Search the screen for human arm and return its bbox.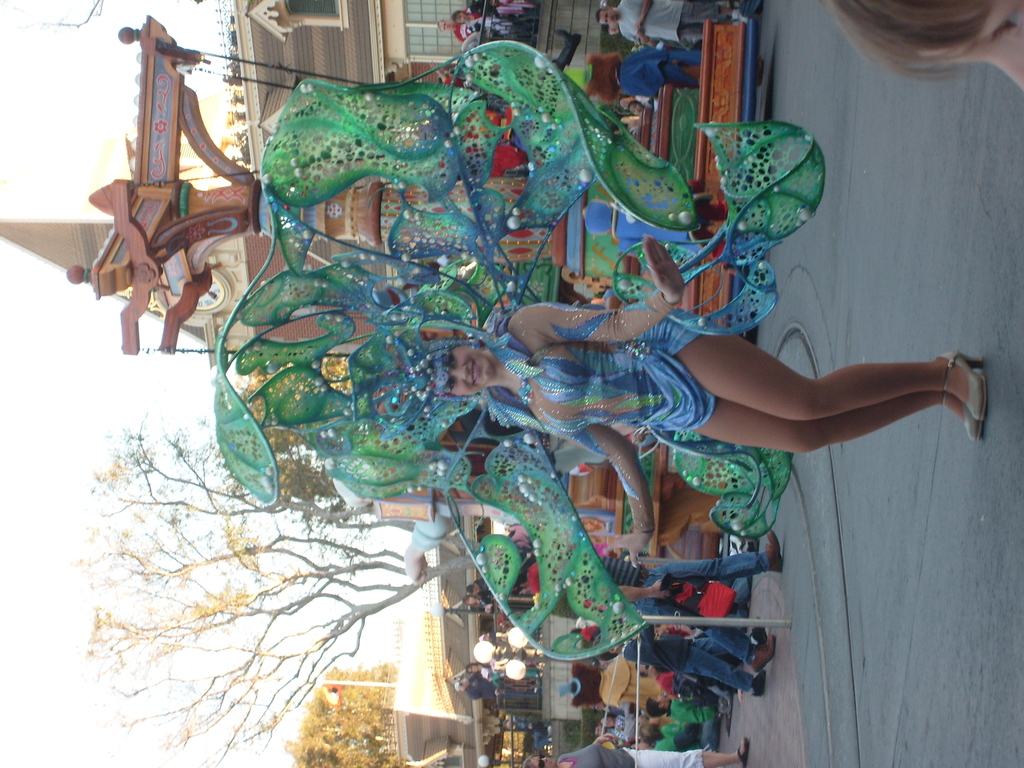
Found: rect(593, 734, 619, 743).
